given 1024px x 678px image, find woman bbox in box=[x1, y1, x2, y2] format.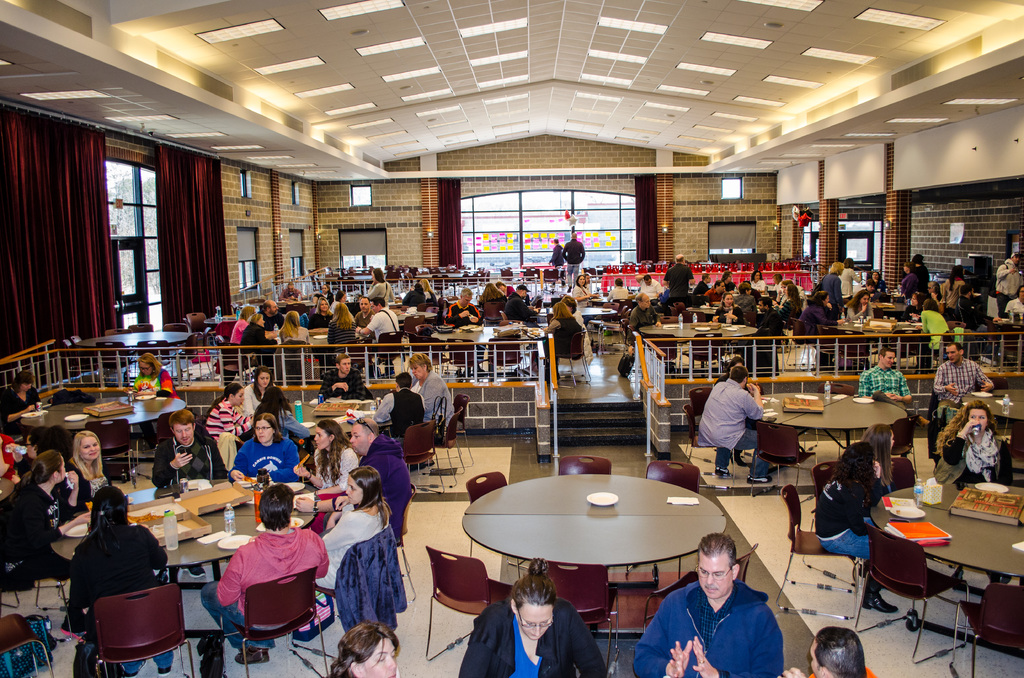
box=[200, 379, 257, 456].
